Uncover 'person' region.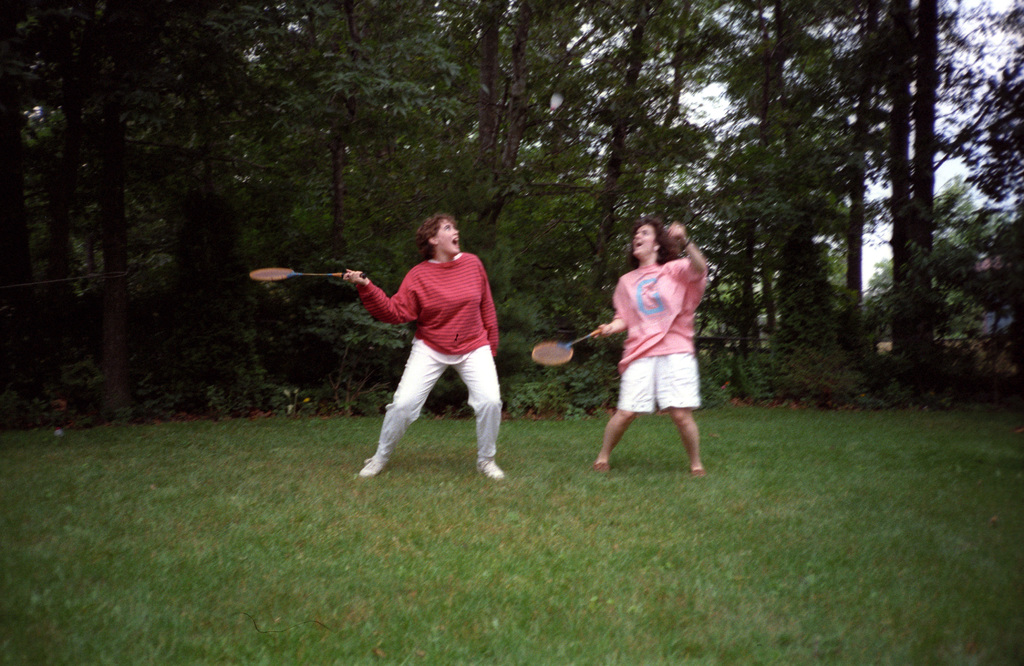
Uncovered: <bbox>590, 220, 704, 476</bbox>.
